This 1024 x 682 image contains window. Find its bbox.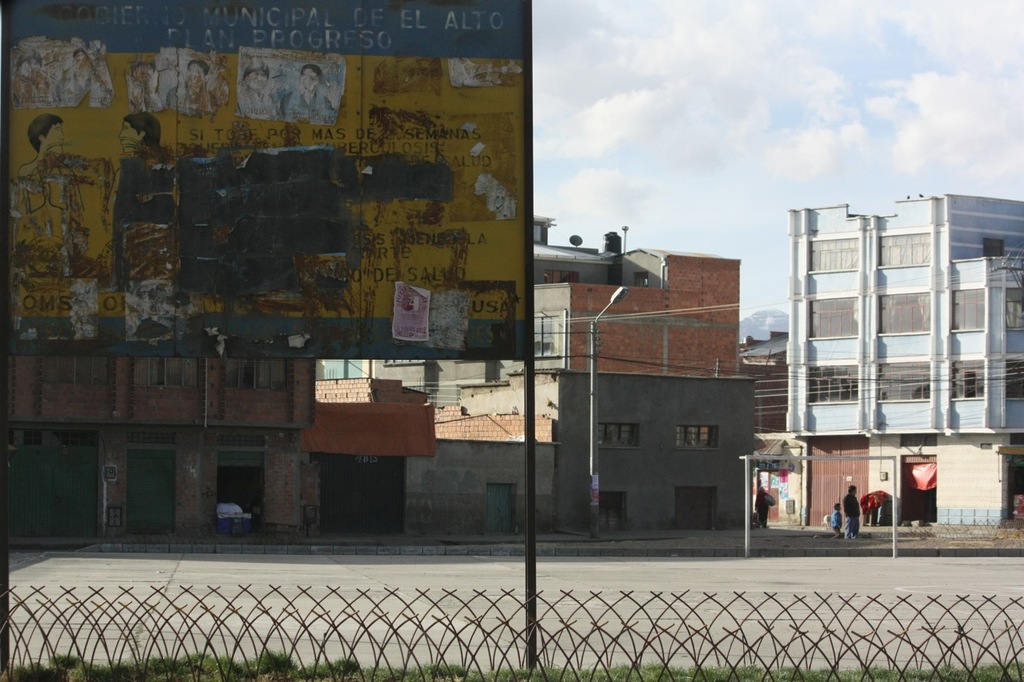
876/233/929/266.
